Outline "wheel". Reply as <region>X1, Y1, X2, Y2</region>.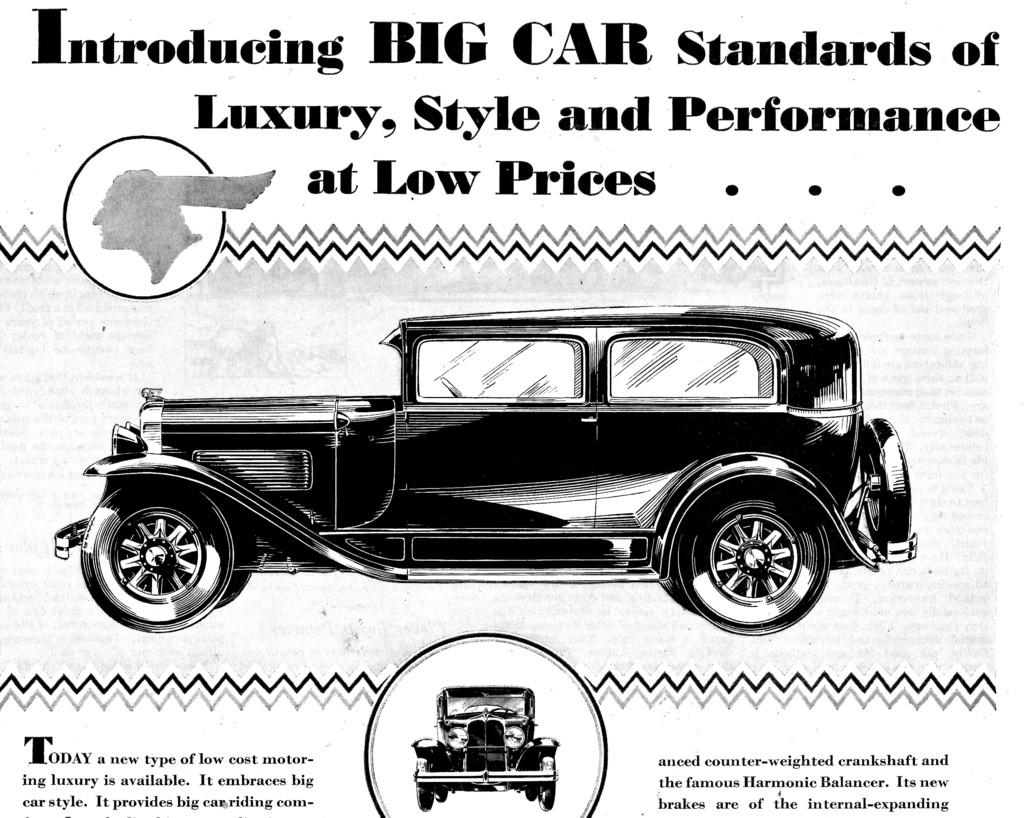
<region>415, 785, 433, 811</region>.
